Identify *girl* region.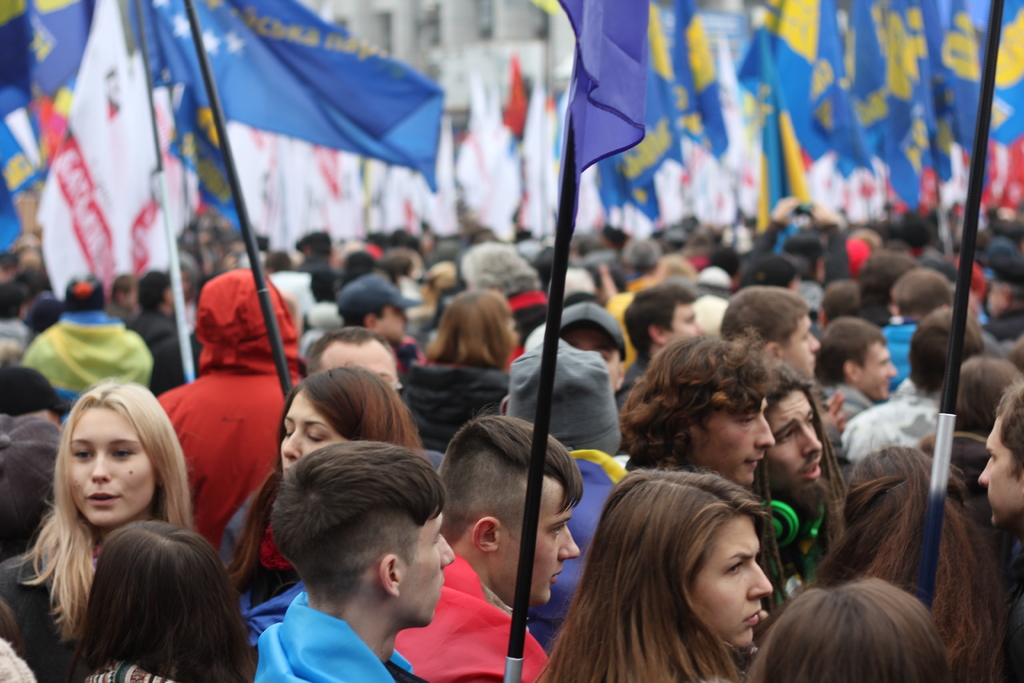
Region: <region>742, 573, 940, 682</region>.
